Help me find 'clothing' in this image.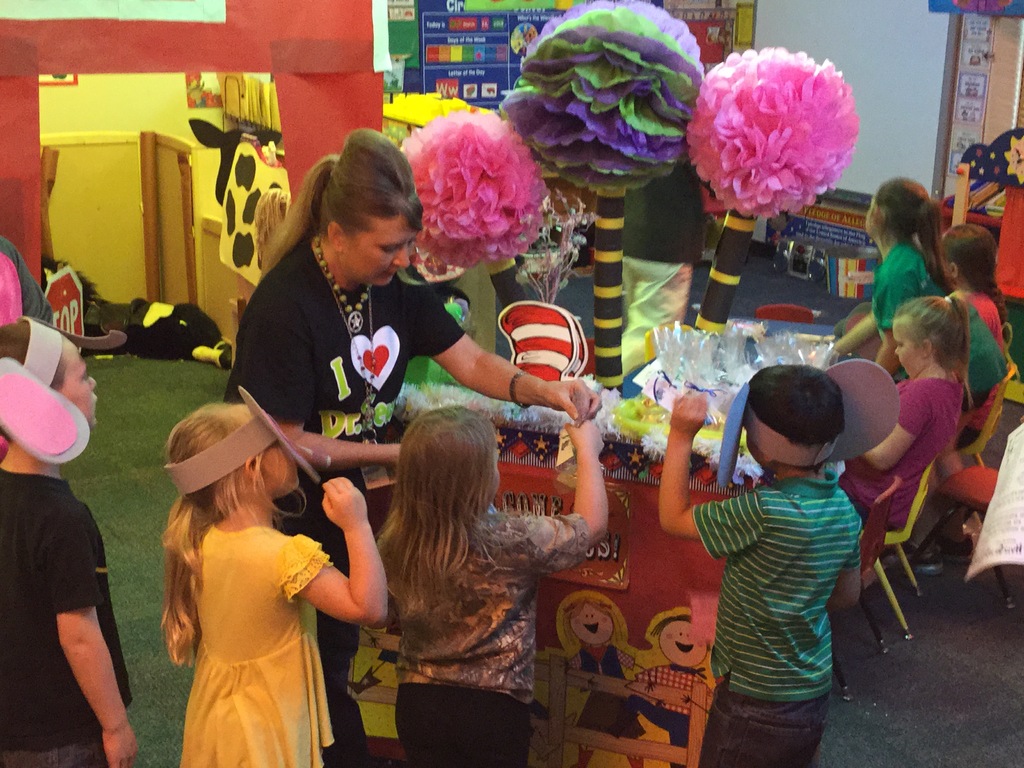
Found it: locate(682, 406, 875, 740).
